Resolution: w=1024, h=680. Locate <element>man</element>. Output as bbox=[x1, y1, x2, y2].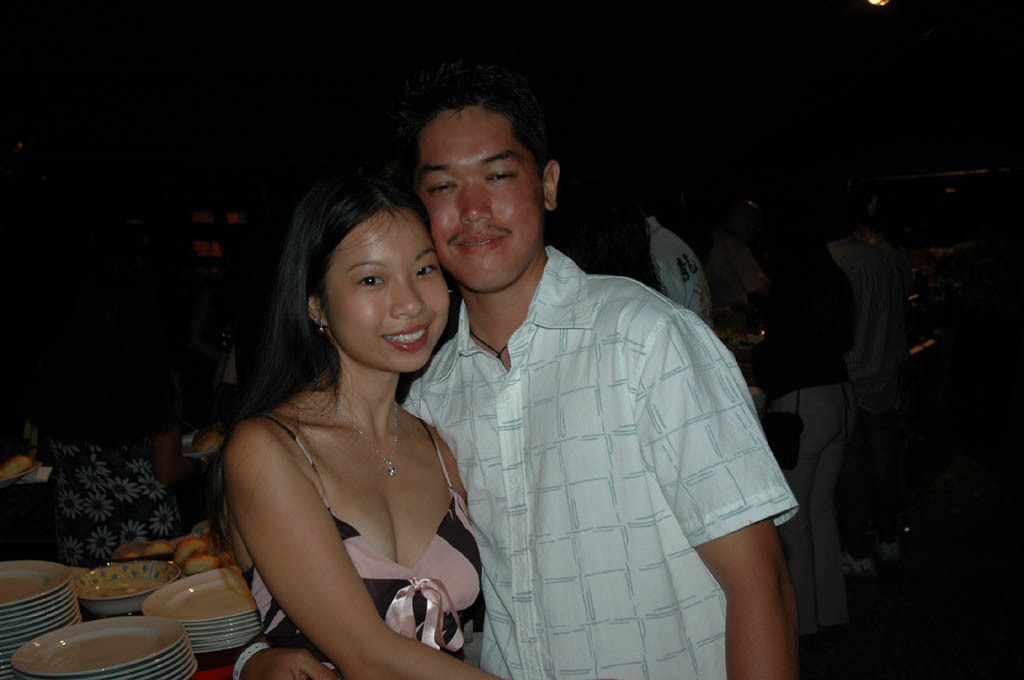
bbox=[737, 199, 848, 644].
